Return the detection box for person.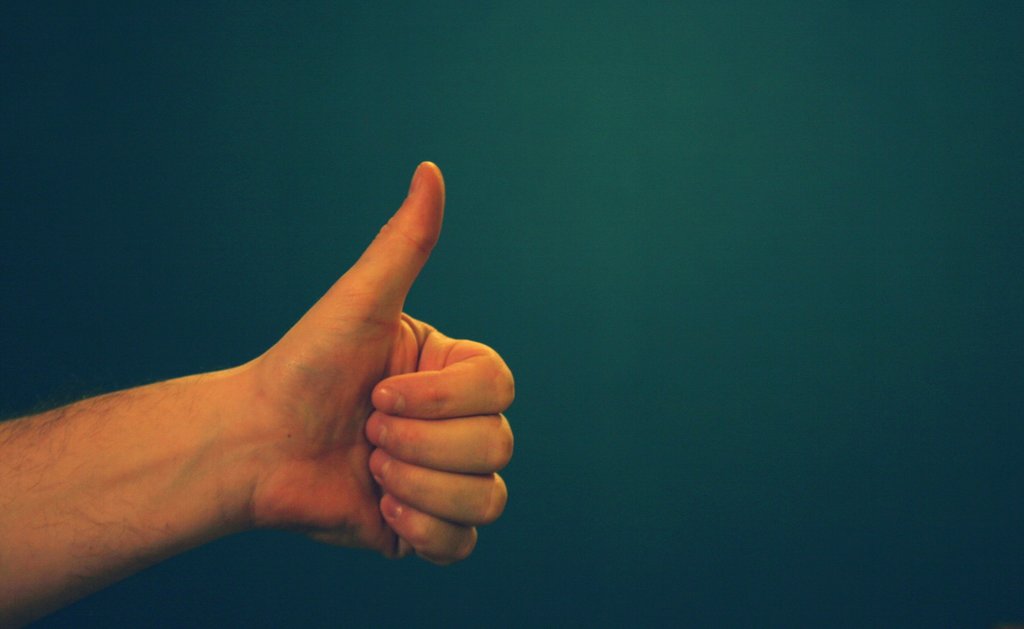
[left=0, top=162, right=521, bottom=628].
